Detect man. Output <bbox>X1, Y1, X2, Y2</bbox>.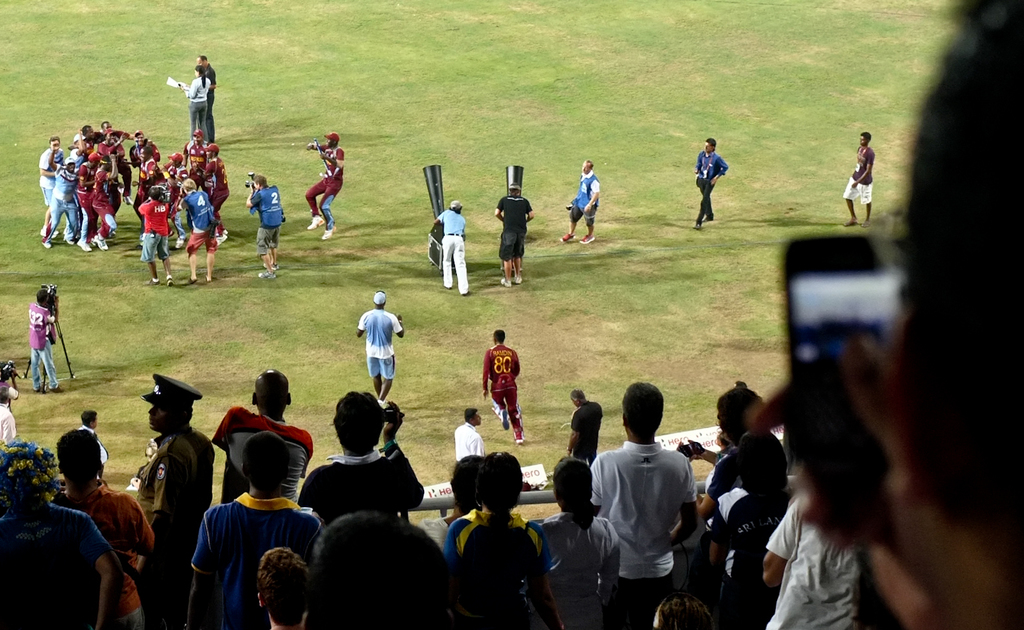
<bbox>554, 387, 602, 462</bbox>.
